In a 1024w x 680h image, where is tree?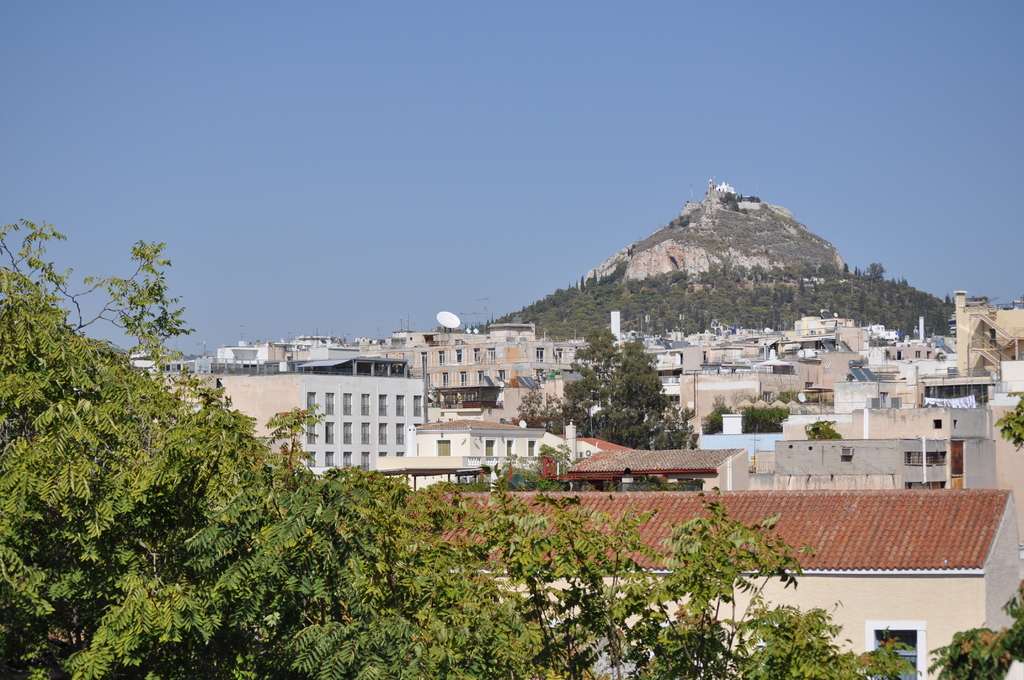
box(748, 194, 762, 203).
